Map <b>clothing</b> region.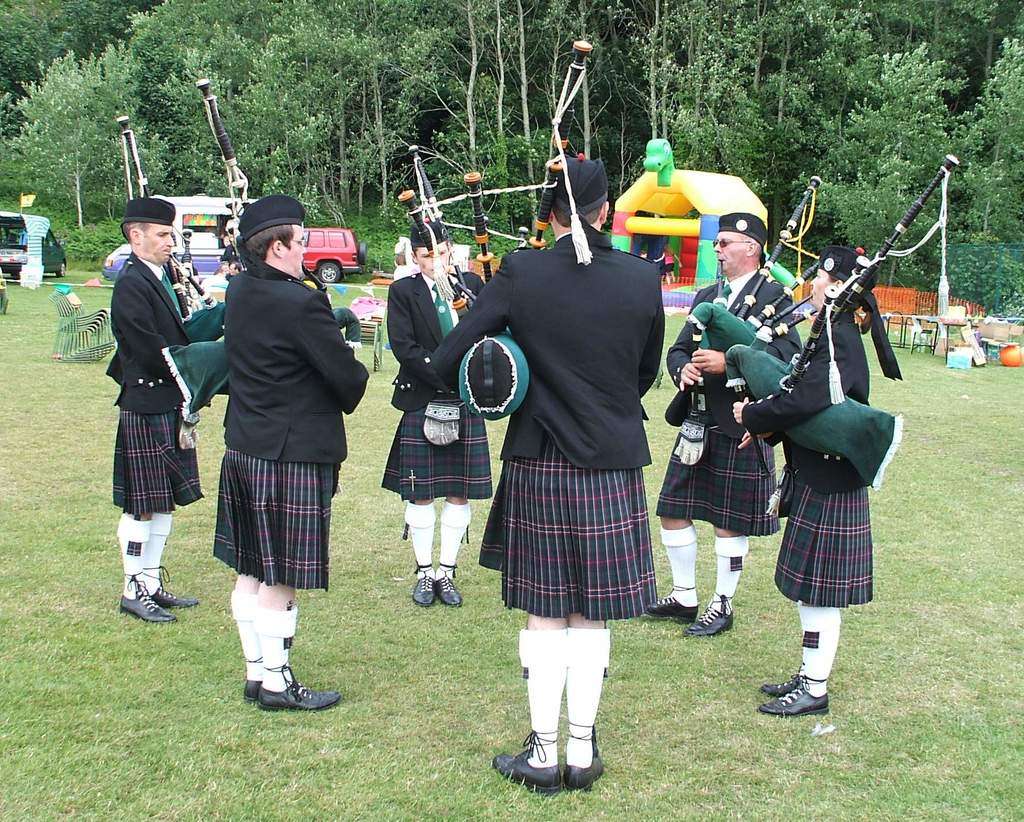
Mapped to rect(470, 168, 671, 677).
